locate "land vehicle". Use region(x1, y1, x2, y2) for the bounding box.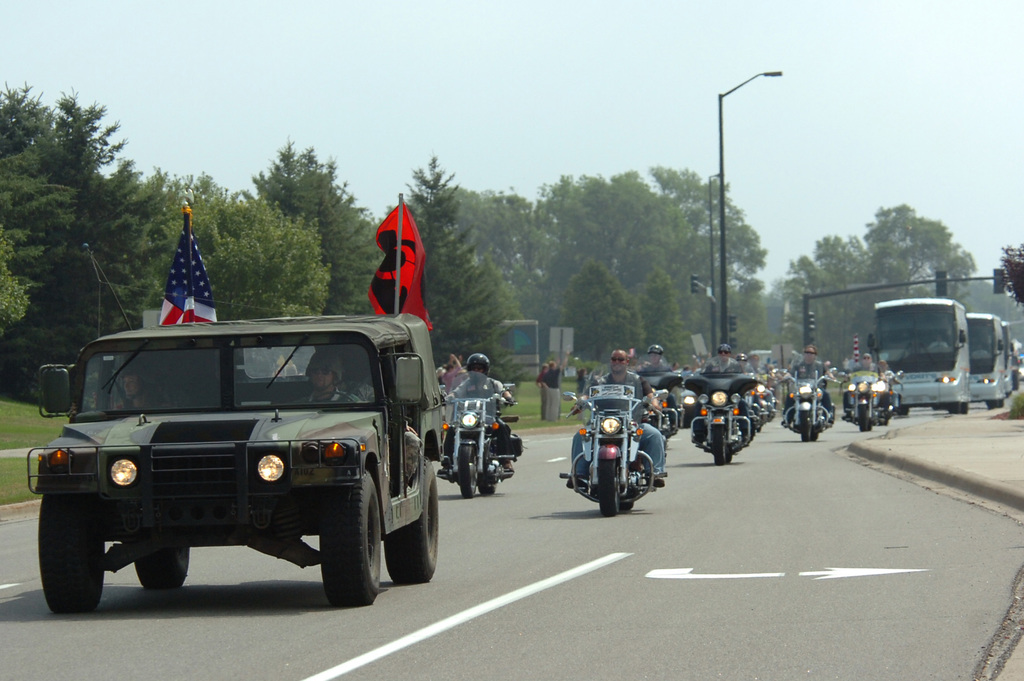
region(26, 311, 443, 603).
